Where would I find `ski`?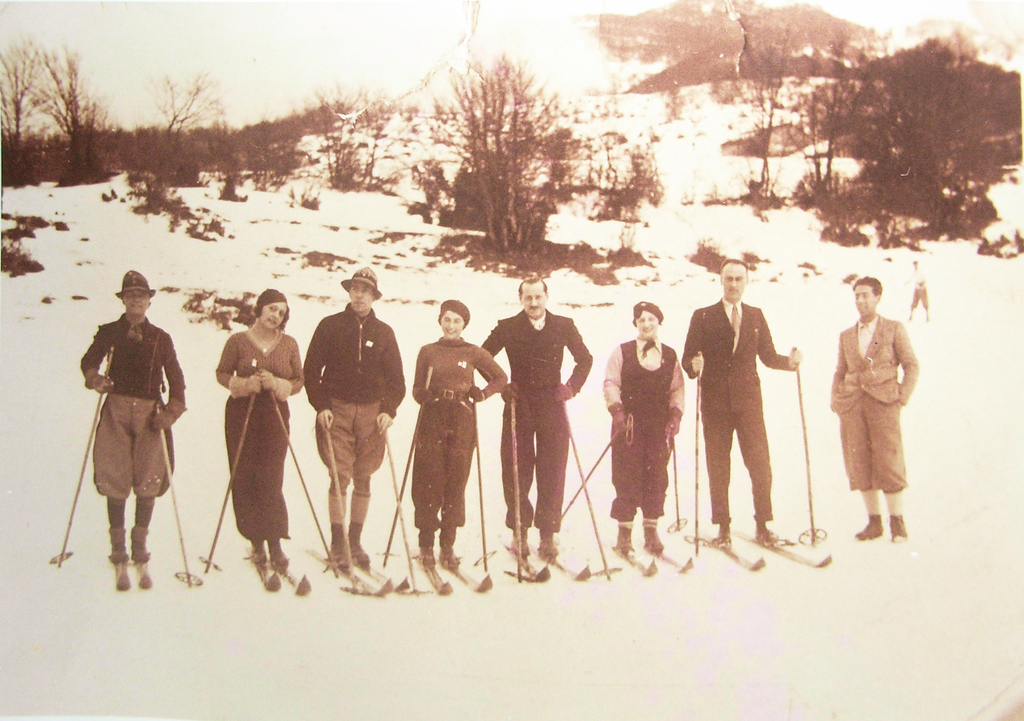
At (110,553,157,592).
